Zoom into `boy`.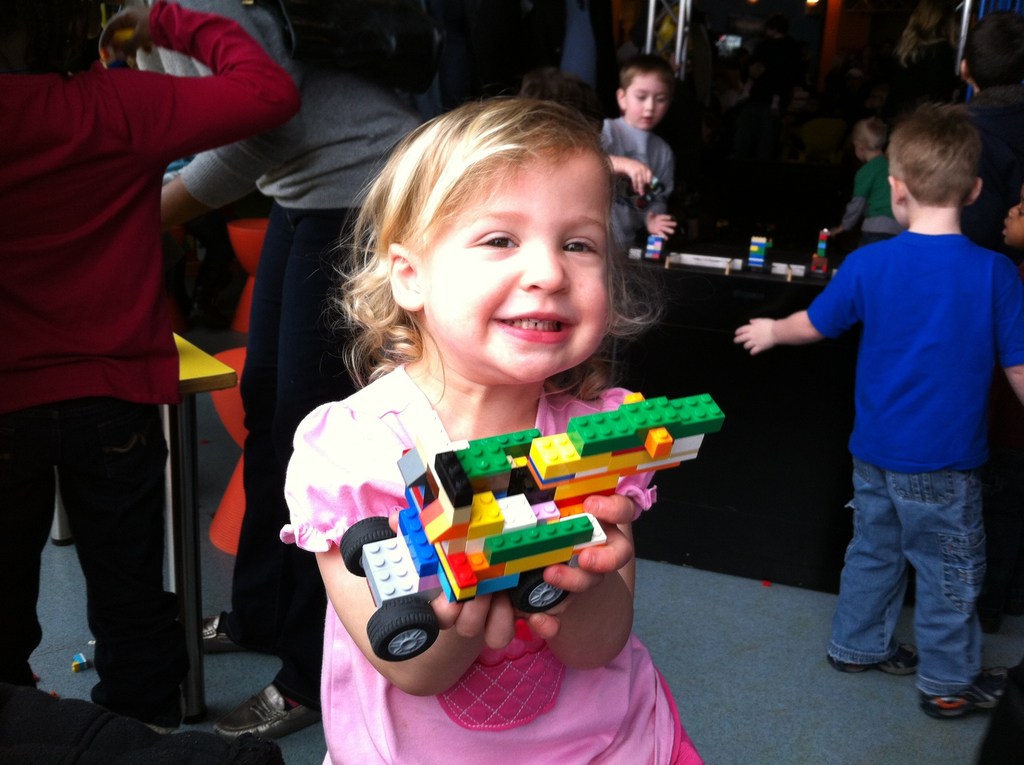
Zoom target: 744:112:1011:720.
